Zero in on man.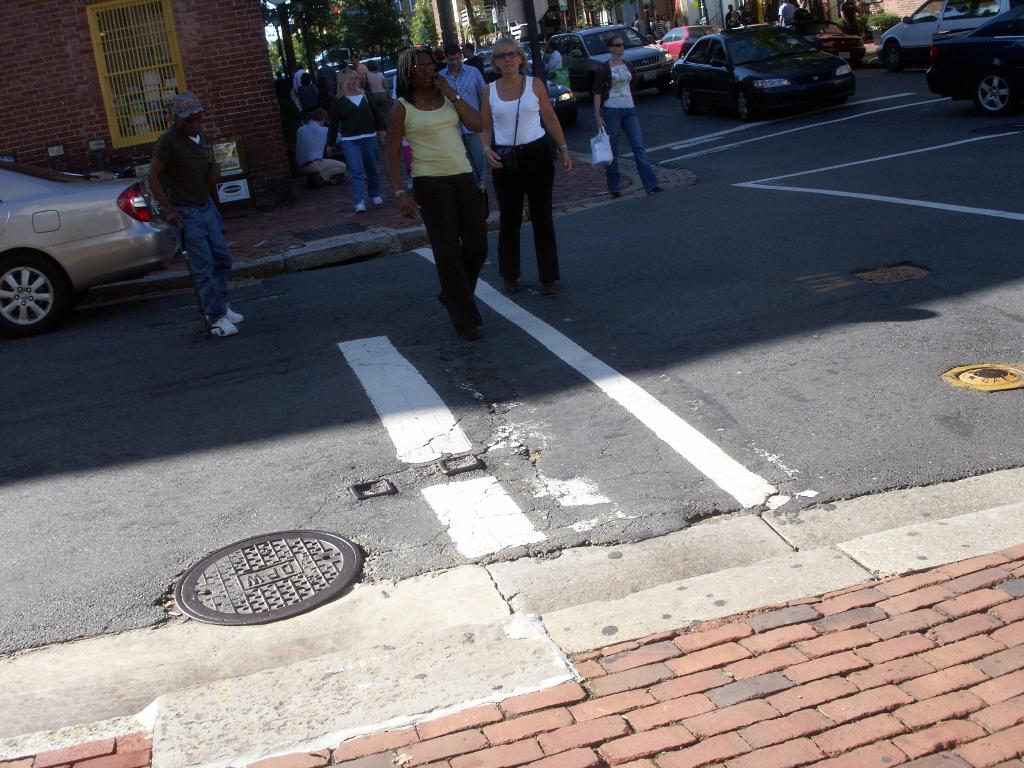
Zeroed in: [left=633, top=13, right=645, bottom=38].
